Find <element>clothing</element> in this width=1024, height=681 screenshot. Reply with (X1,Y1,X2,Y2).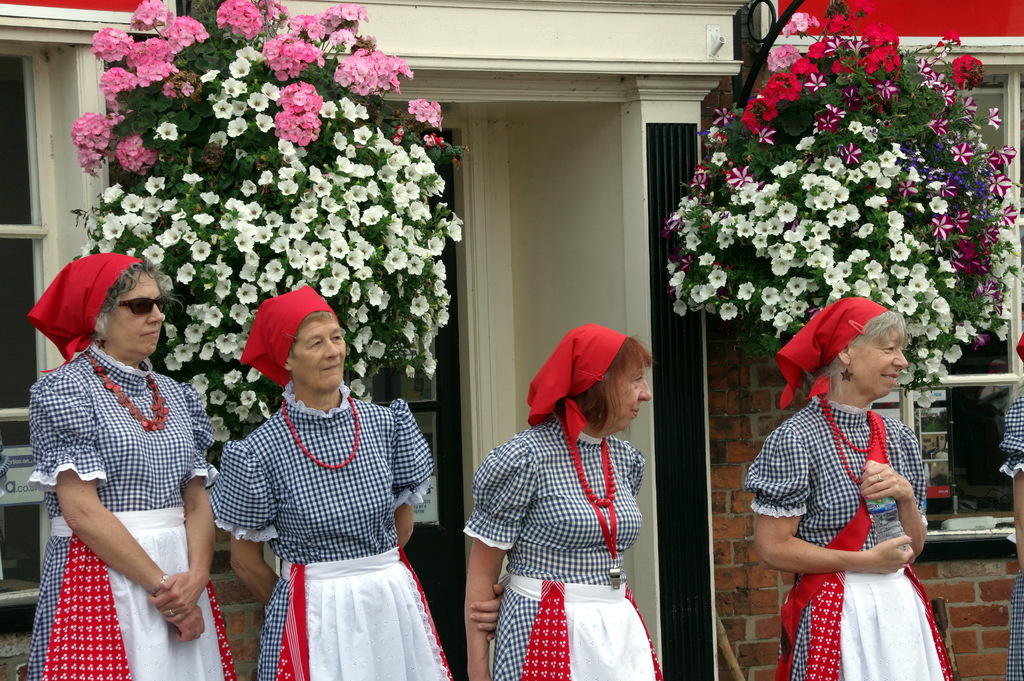
(458,411,673,680).
